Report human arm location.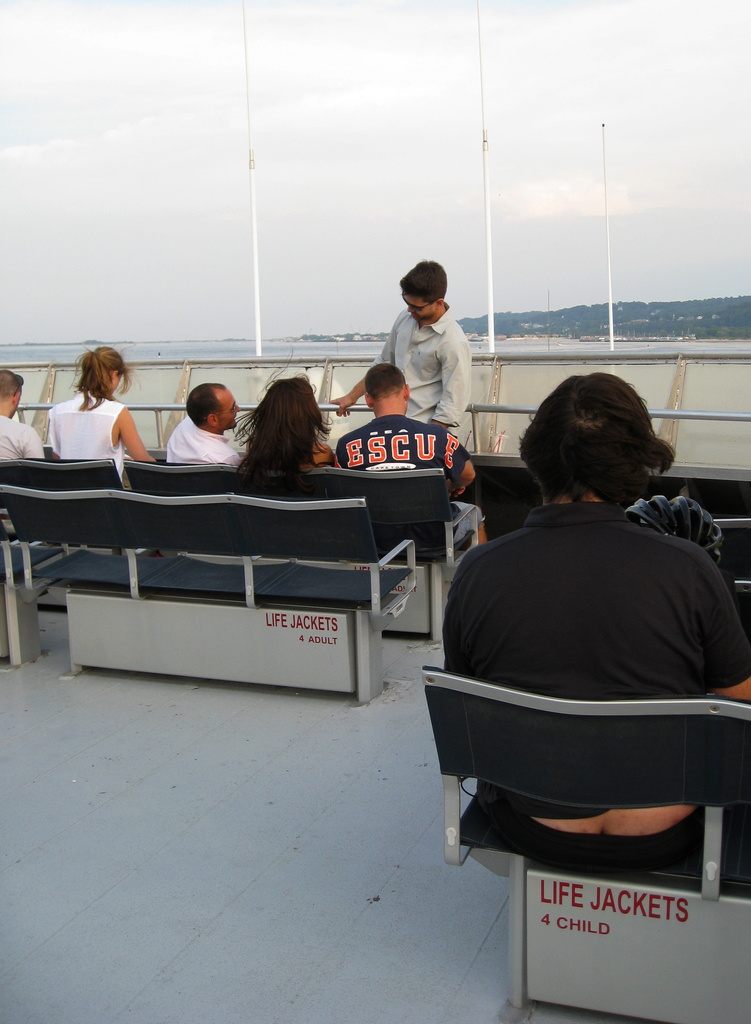
Report: bbox(424, 337, 470, 428).
